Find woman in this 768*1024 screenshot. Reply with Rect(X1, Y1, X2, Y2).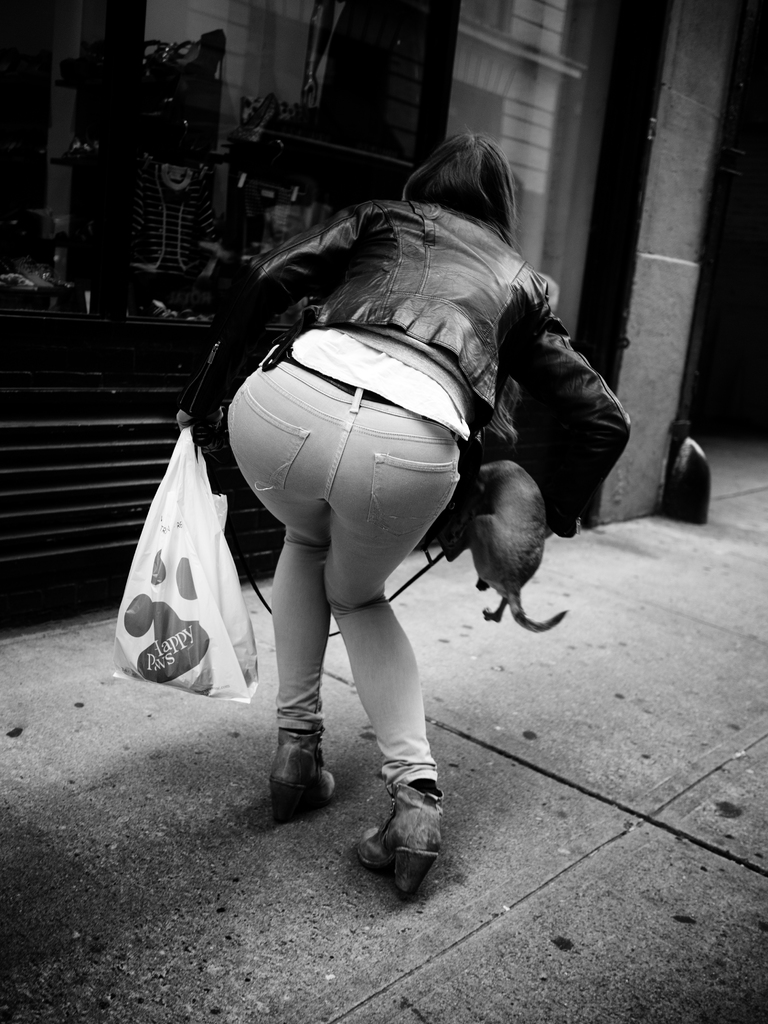
Rect(175, 113, 605, 911).
